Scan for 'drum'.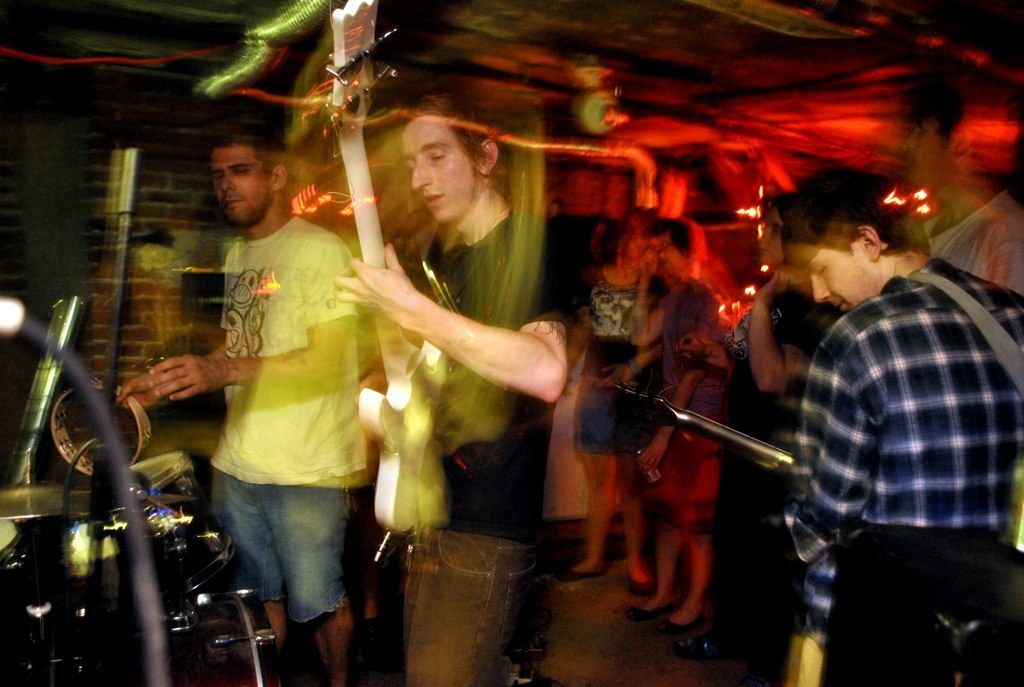
Scan result: (0,591,281,686).
